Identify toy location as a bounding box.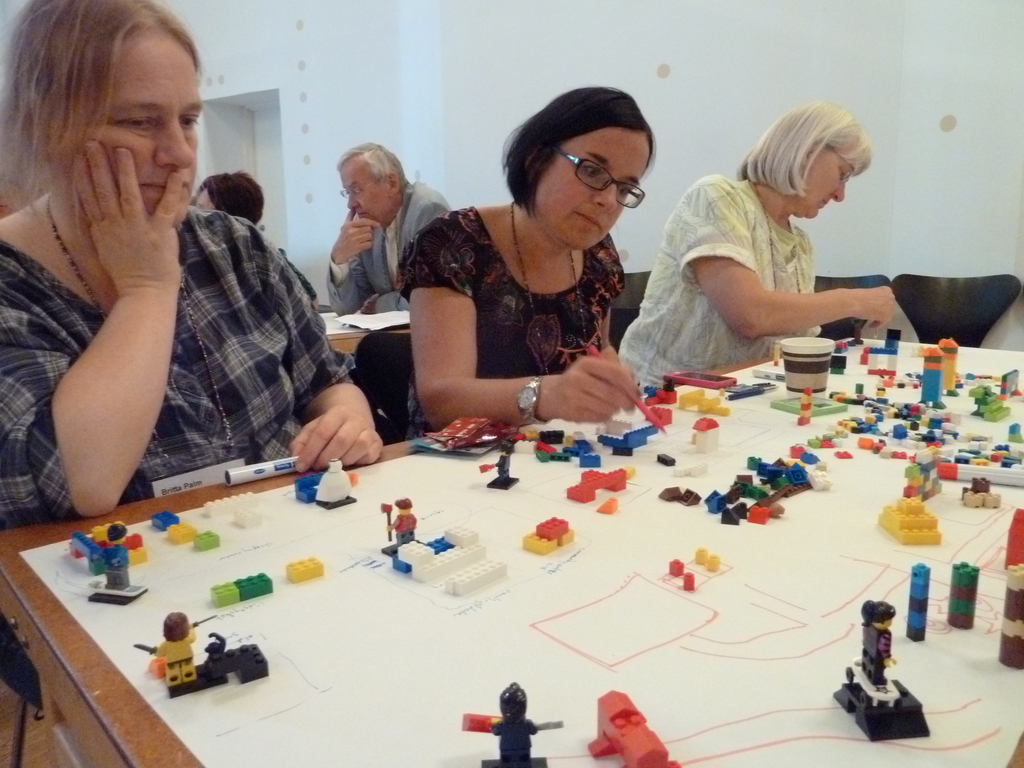
box(148, 611, 199, 685).
